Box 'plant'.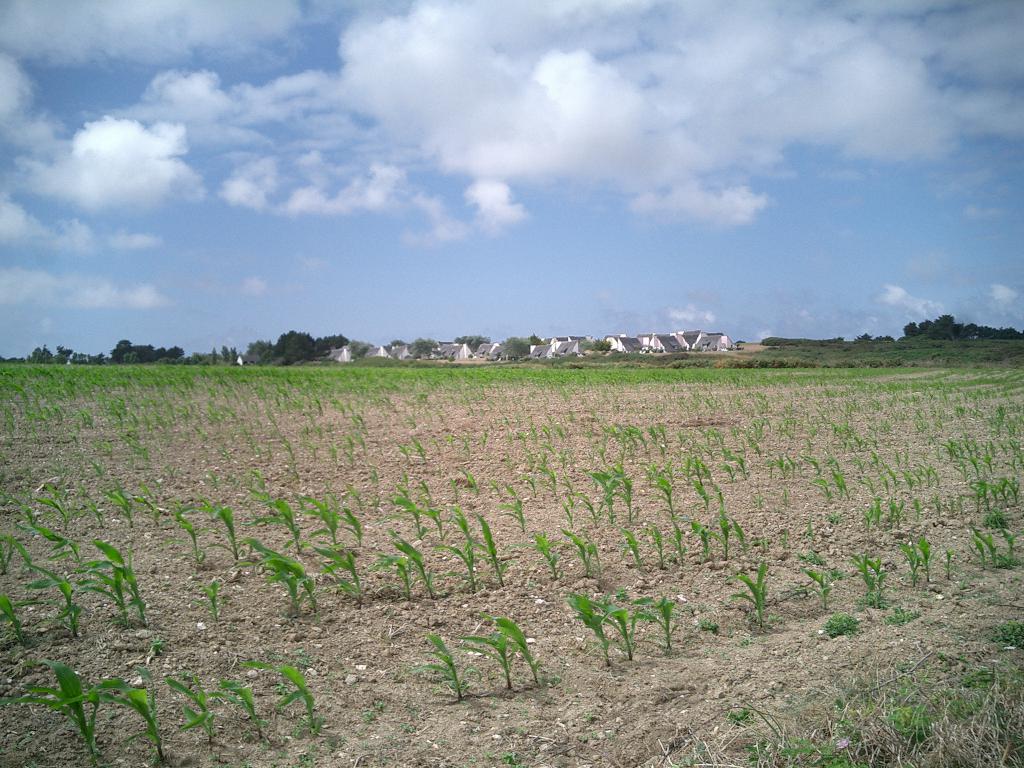
rect(31, 570, 83, 639).
